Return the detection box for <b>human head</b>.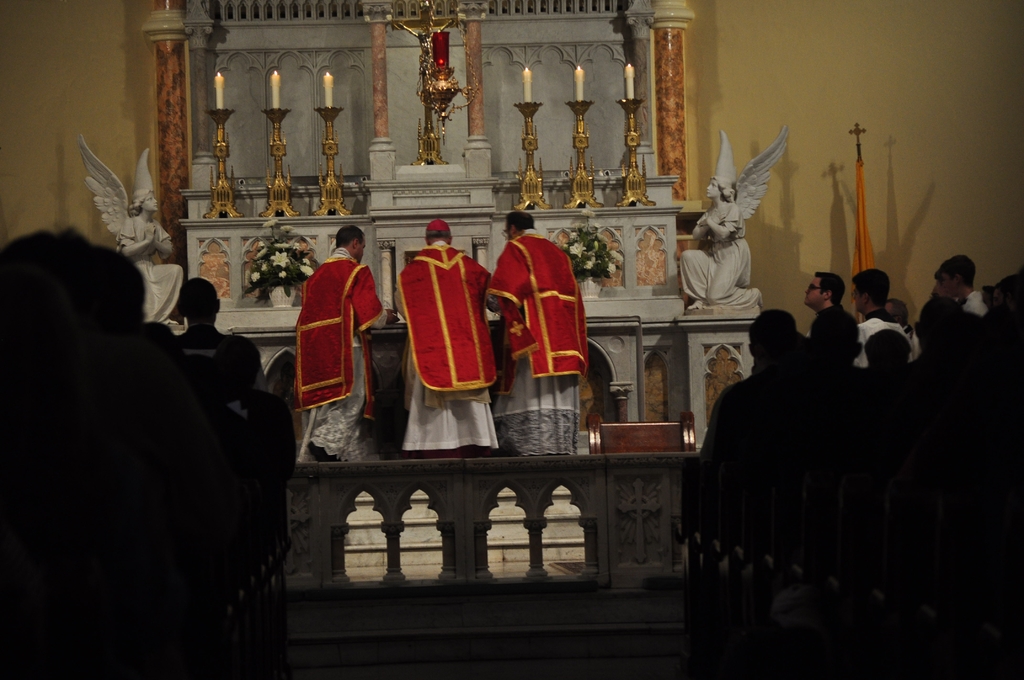
box(929, 251, 979, 295).
